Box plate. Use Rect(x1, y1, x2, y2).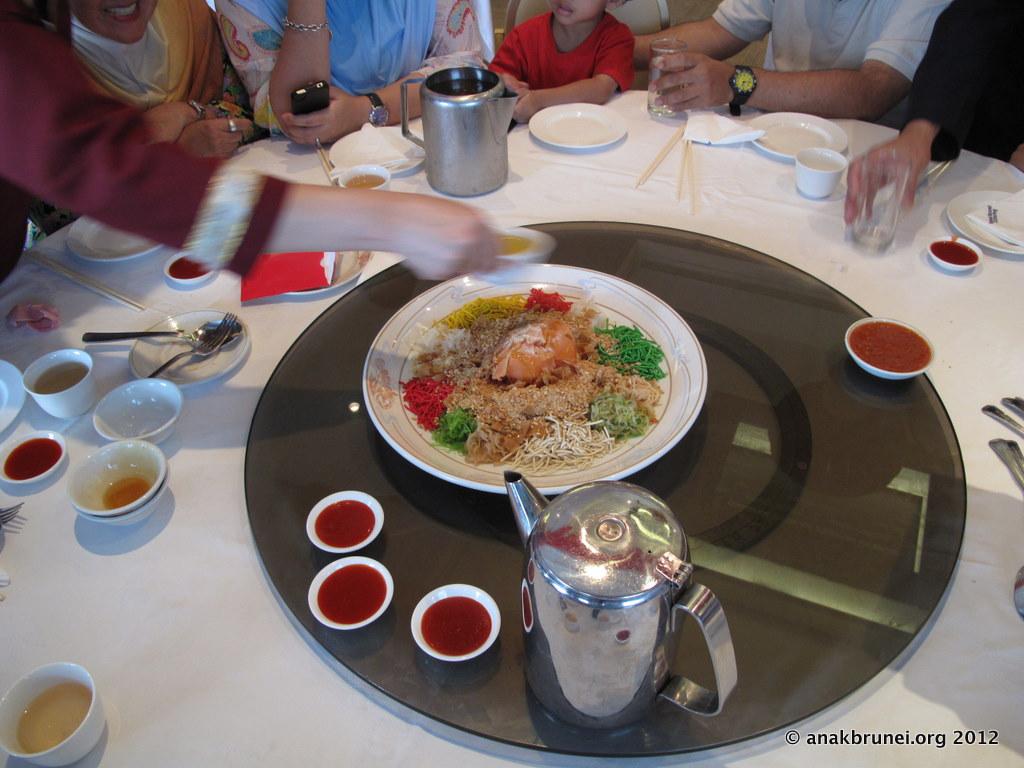
Rect(527, 101, 631, 148).
